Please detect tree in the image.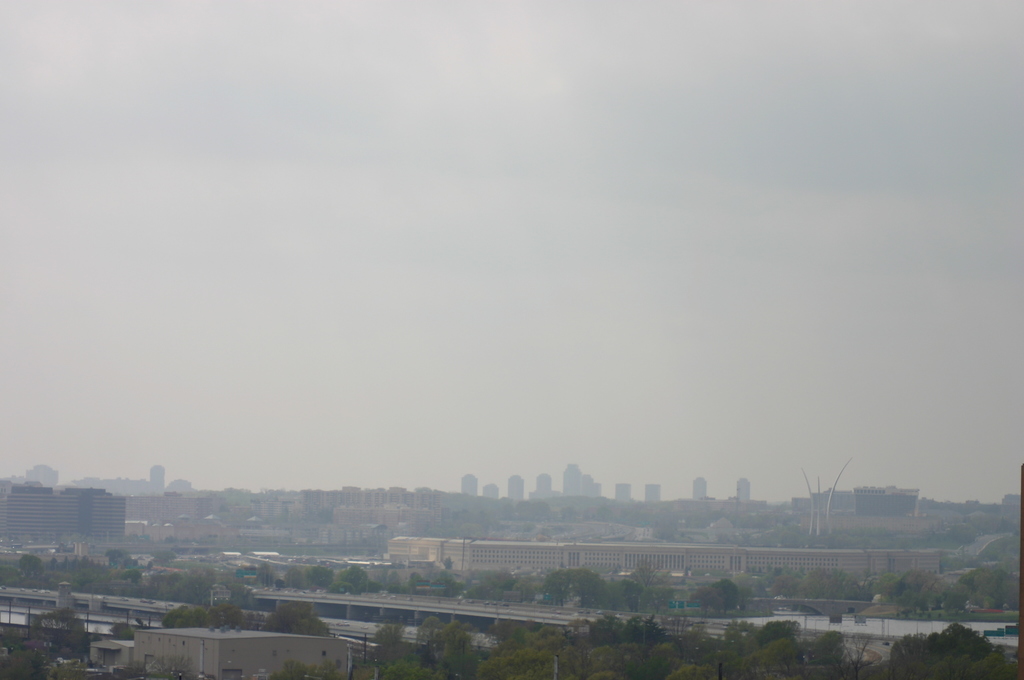
select_region(164, 599, 190, 624).
